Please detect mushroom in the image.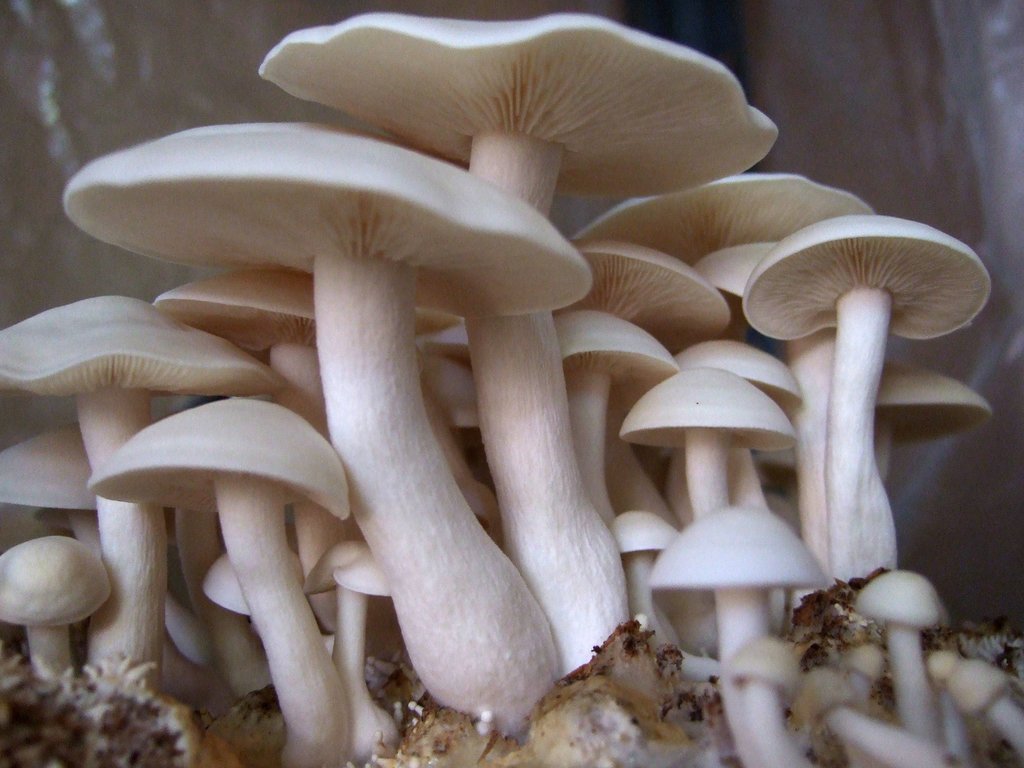
box=[650, 494, 815, 767].
